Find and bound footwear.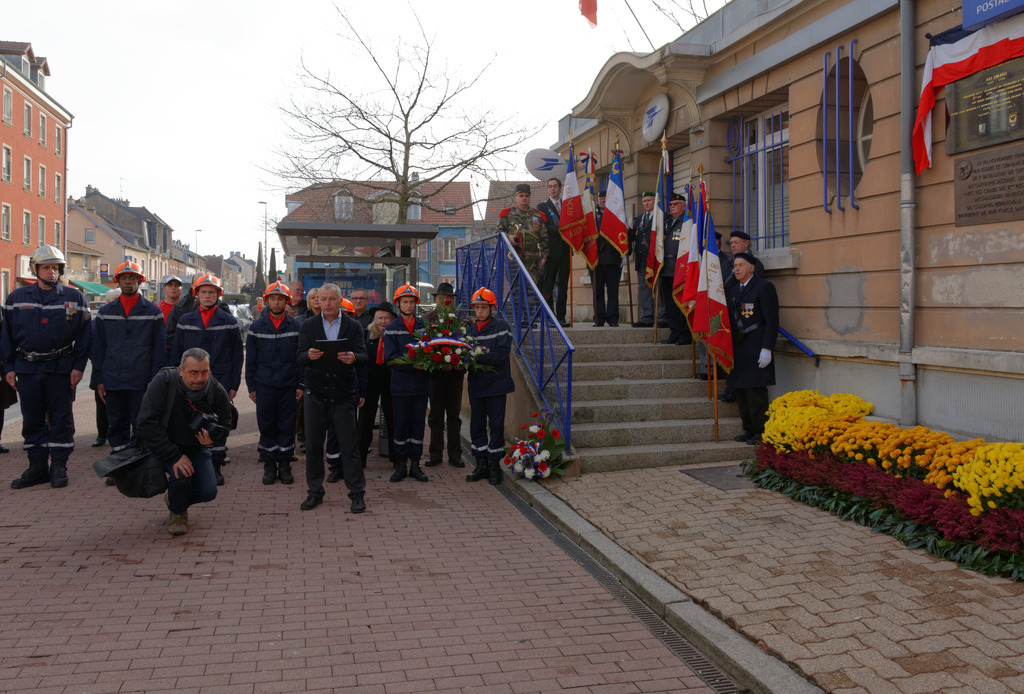
Bound: [left=276, top=460, right=291, bottom=480].
